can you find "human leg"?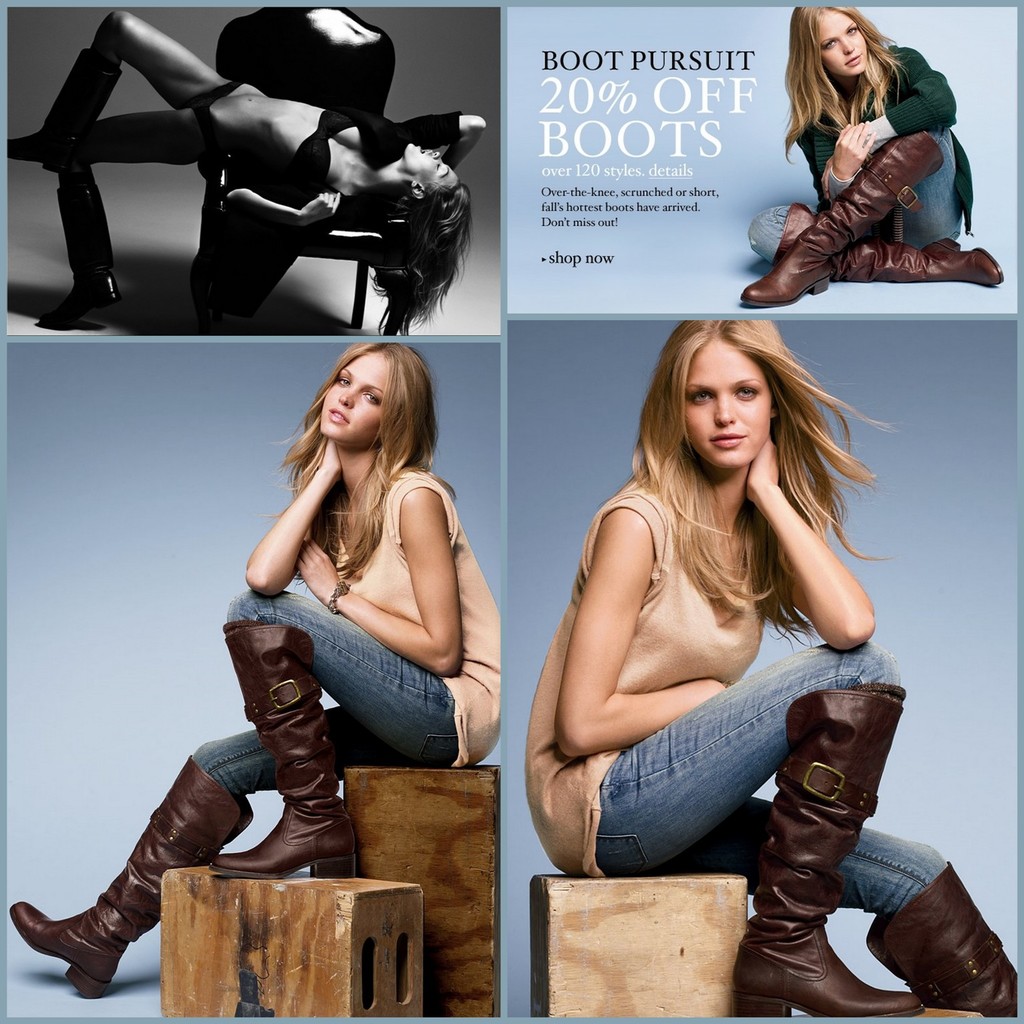
Yes, bounding box: BBox(741, 202, 995, 277).
